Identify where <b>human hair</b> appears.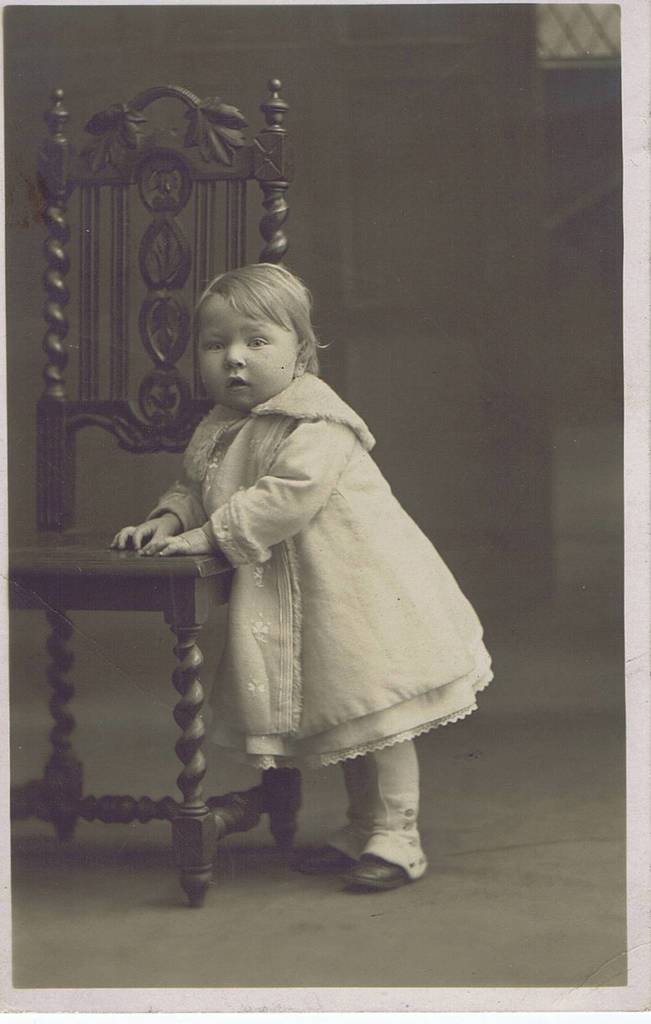
Appears at (182,252,321,400).
